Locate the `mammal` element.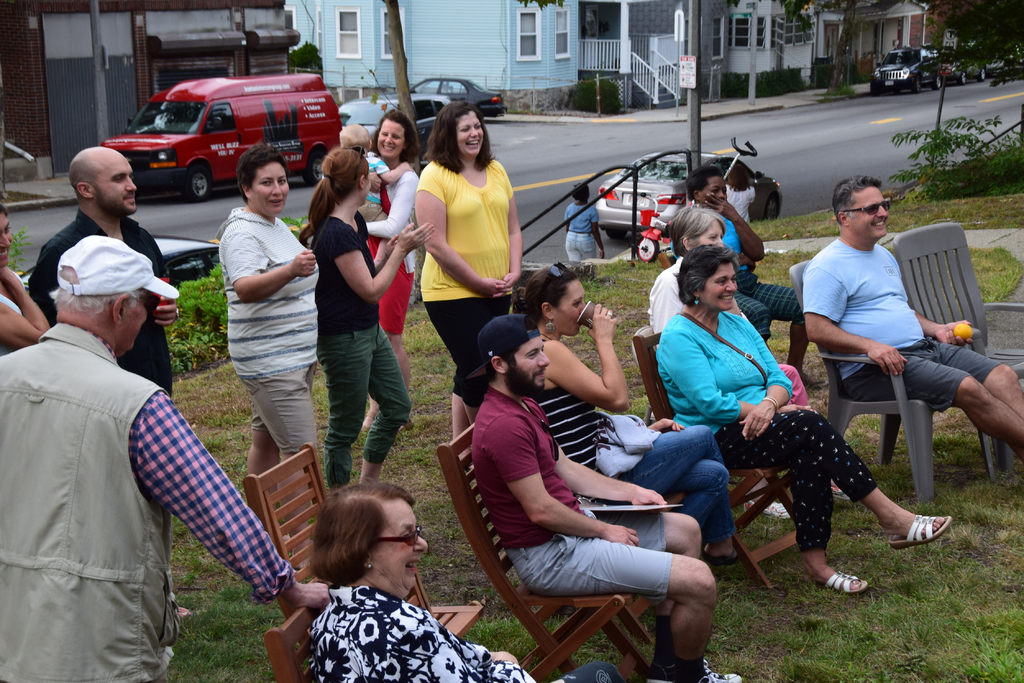
Element bbox: [left=505, top=257, right=740, bottom=579].
